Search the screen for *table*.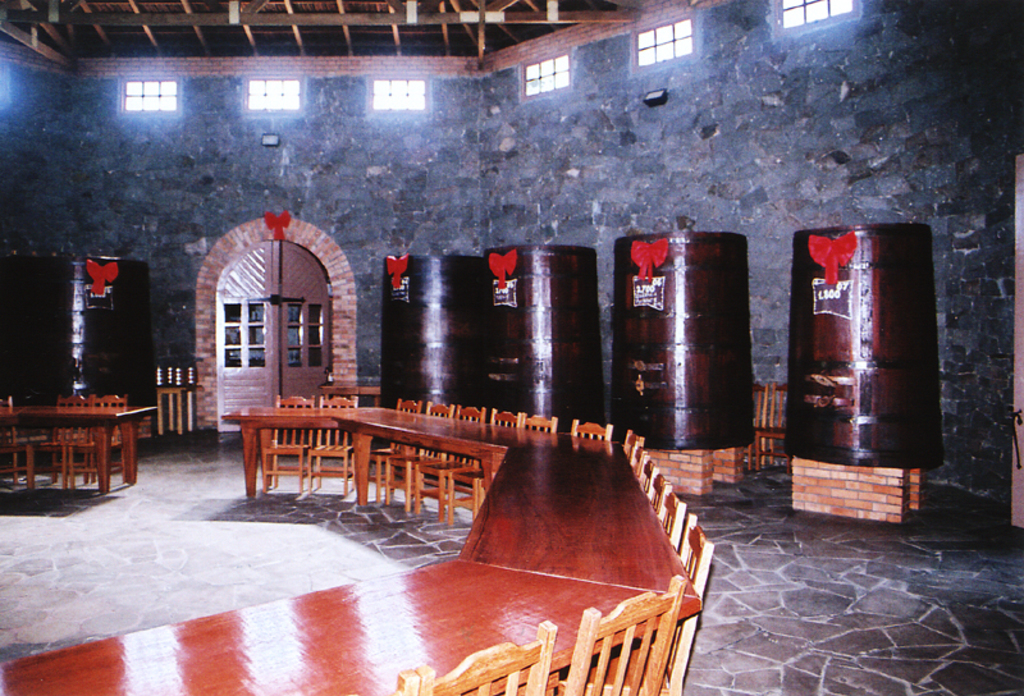
Found at 5 394 137 504.
